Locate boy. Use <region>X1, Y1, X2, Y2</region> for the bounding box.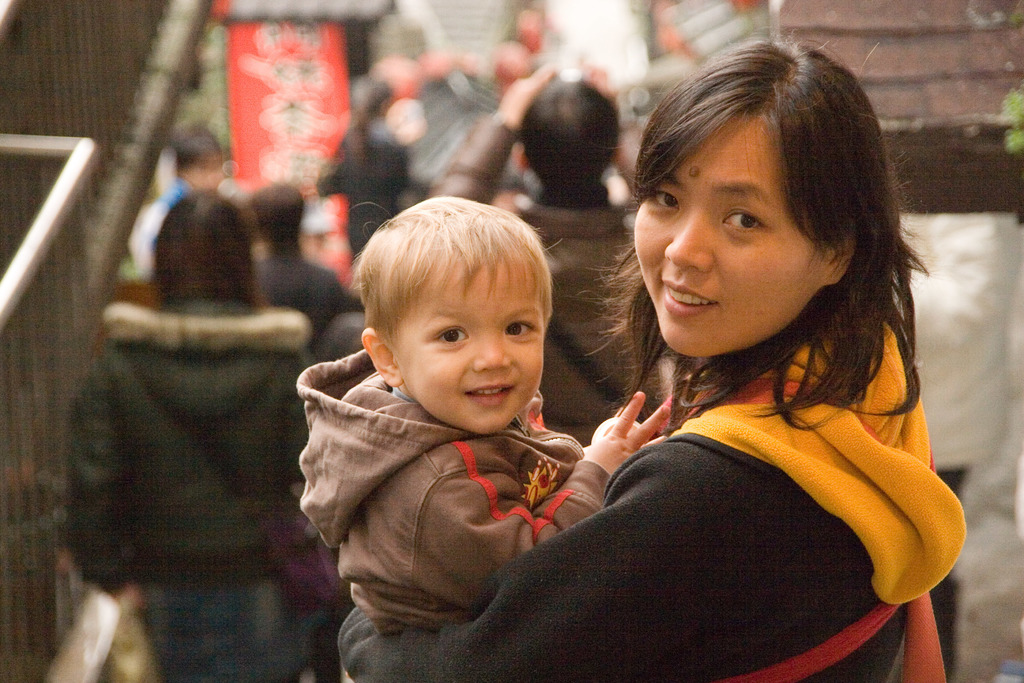
<region>292, 188, 634, 635</region>.
